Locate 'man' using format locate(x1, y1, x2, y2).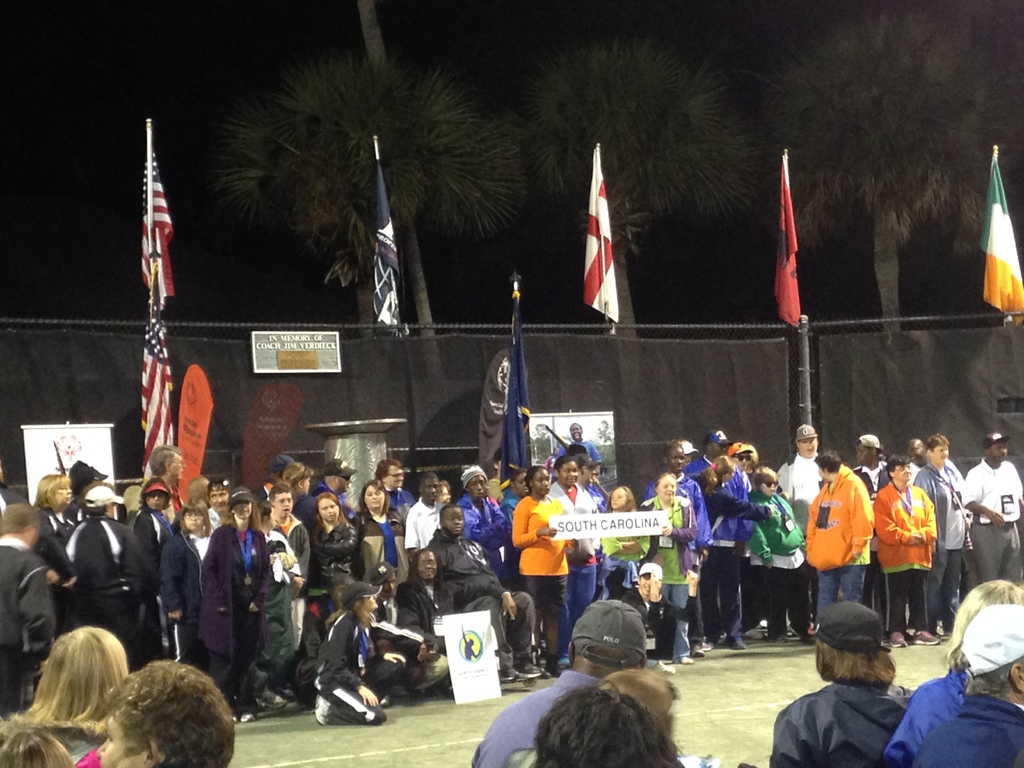
locate(405, 468, 447, 556).
